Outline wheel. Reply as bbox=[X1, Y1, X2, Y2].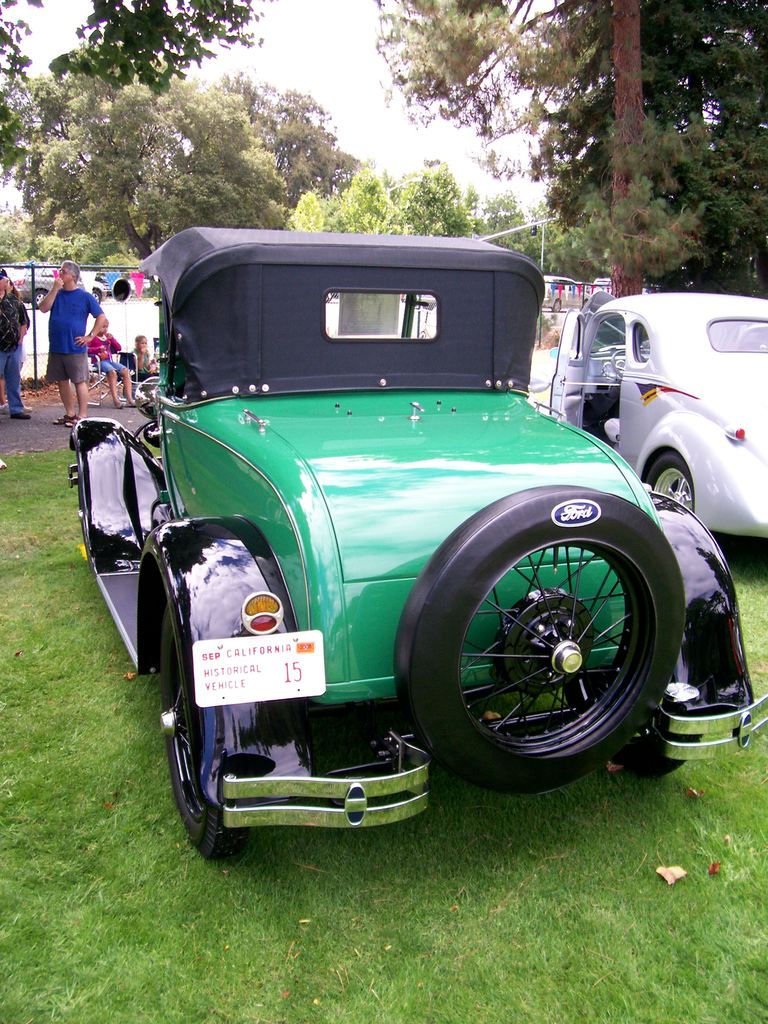
bbox=[637, 444, 696, 522].
